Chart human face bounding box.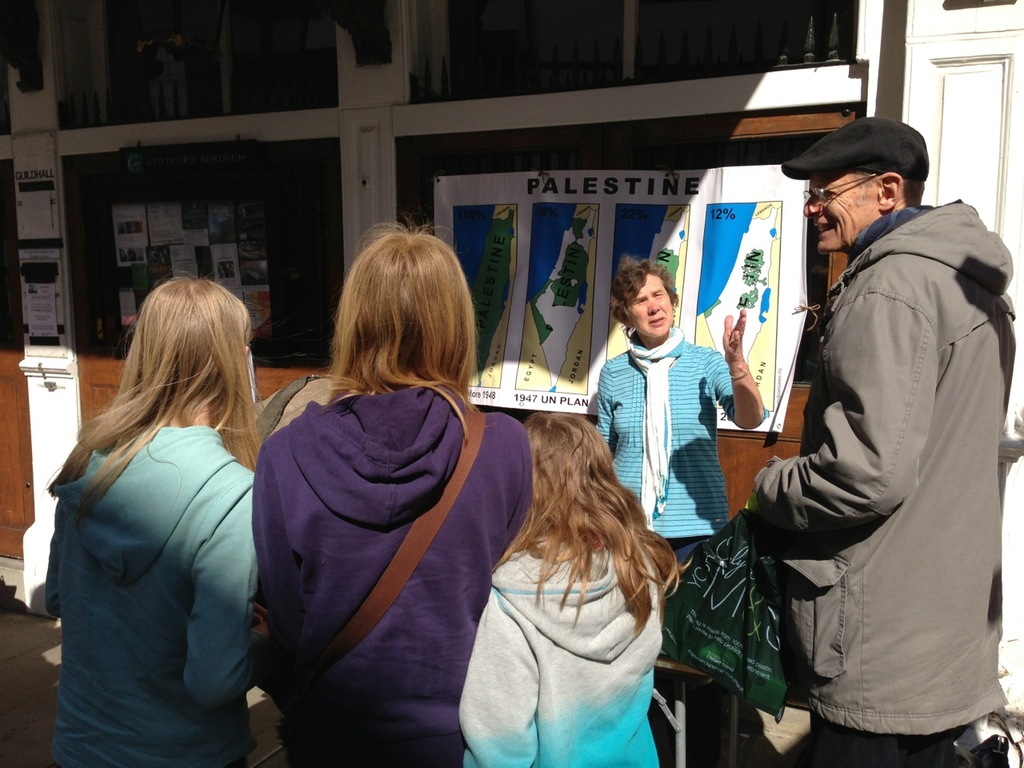
Charted: pyautogui.locateOnScreen(629, 274, 671, 339).
